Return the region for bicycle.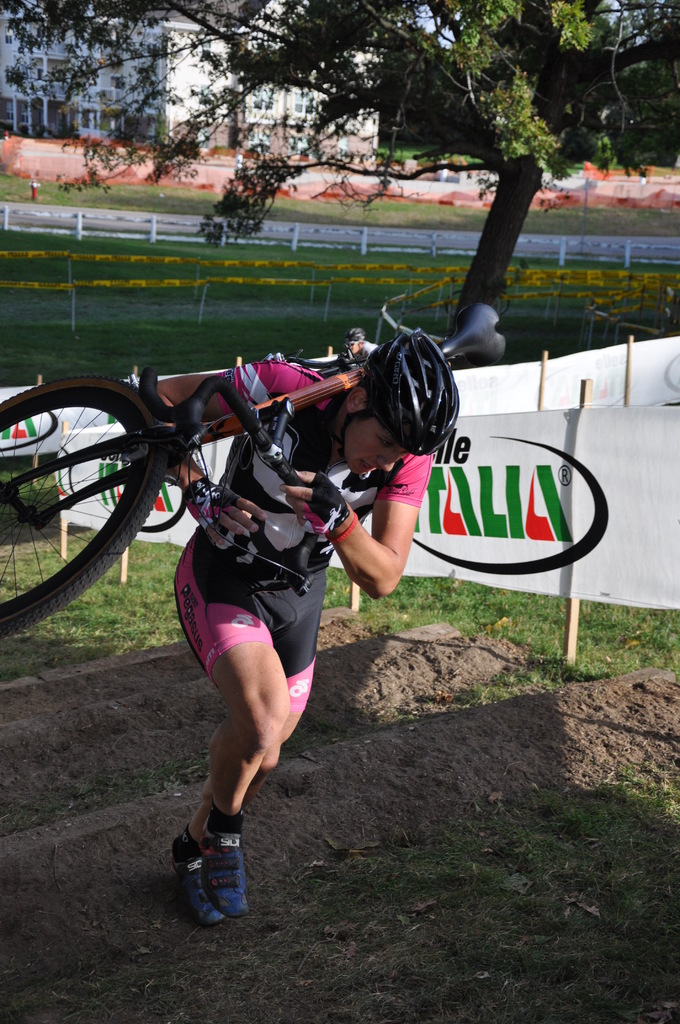
pyautogui.locateOnScreen(0, 295, 511, 636).
